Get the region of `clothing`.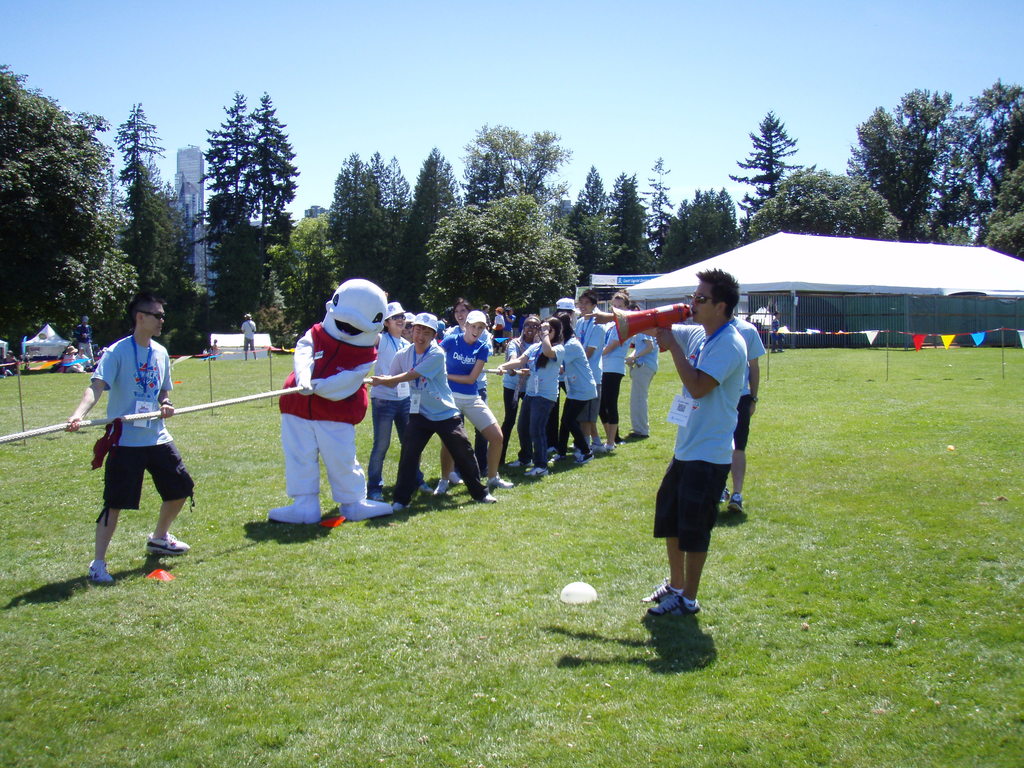
detection(429, 321, 502, 441).
